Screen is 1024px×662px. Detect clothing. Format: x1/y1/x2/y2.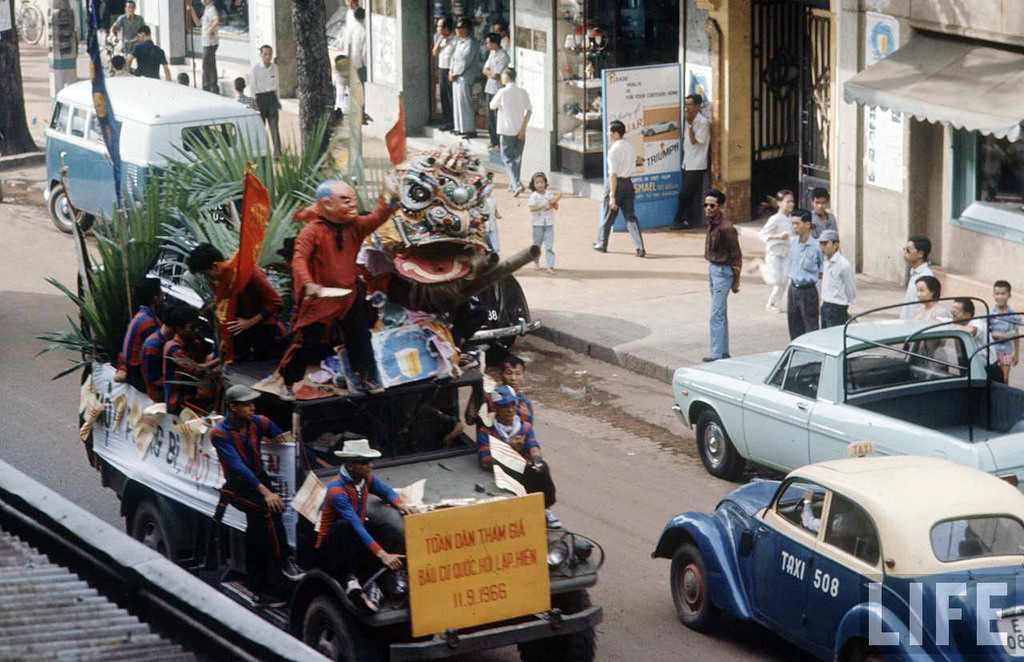
132/39/169/78.
